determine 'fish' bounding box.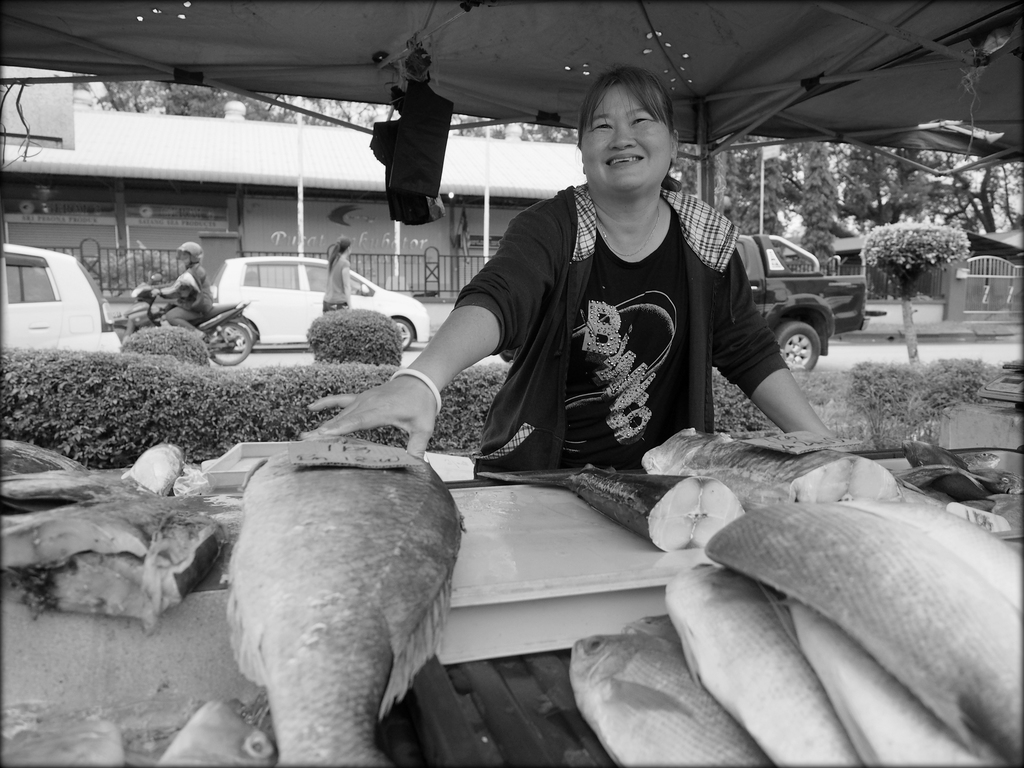
Determined: BBox(122, 438, 191, 502).
